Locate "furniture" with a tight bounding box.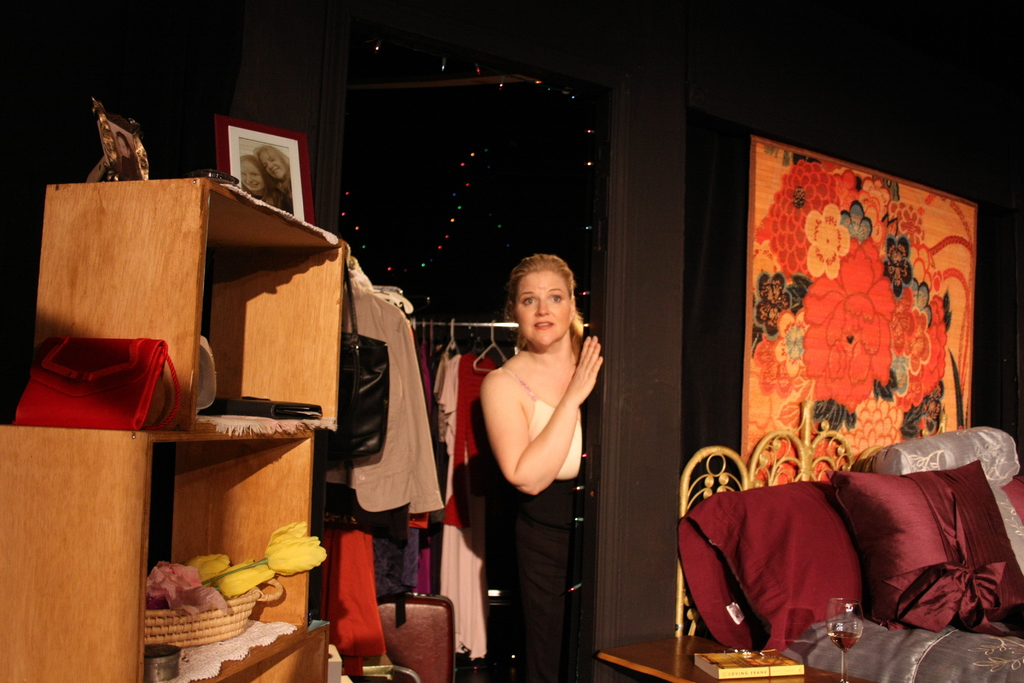
[604, 400, 1023, 682].
